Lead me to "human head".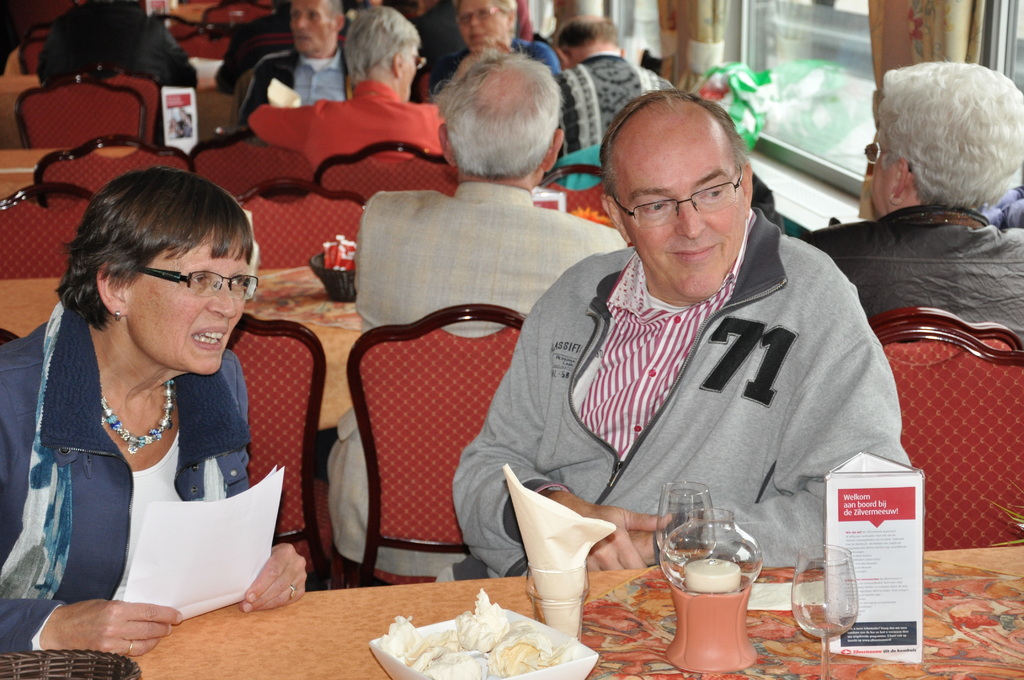
Lead to x1=865, y1=57, x2=1023, y2=219.
